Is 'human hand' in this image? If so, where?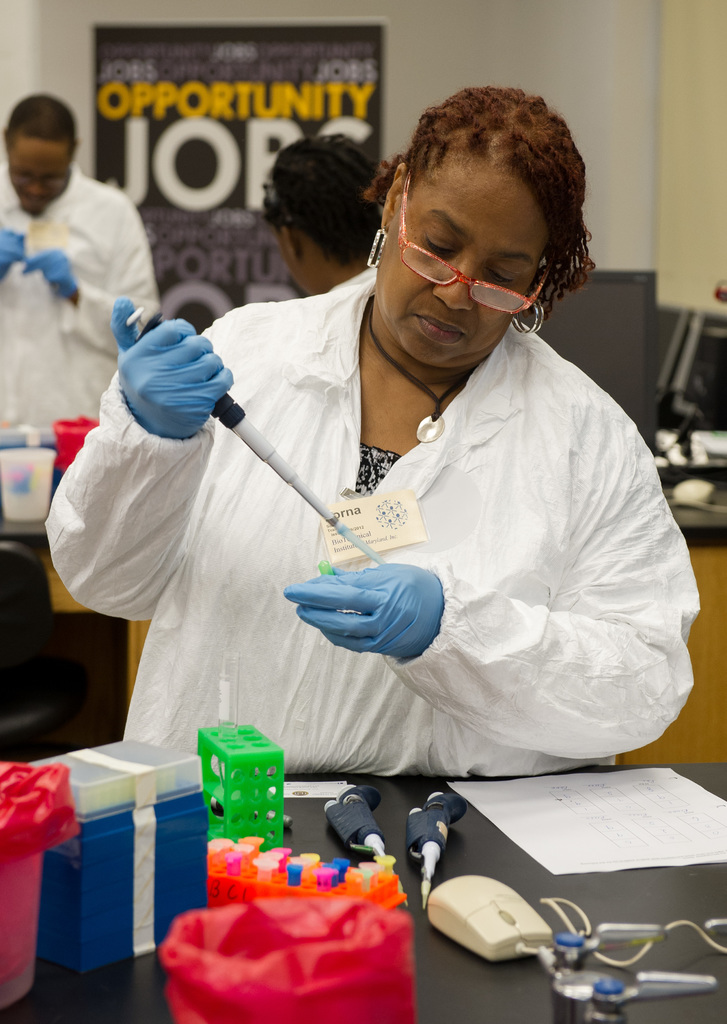
Yes, at crop(116, 305, 244, 428).
